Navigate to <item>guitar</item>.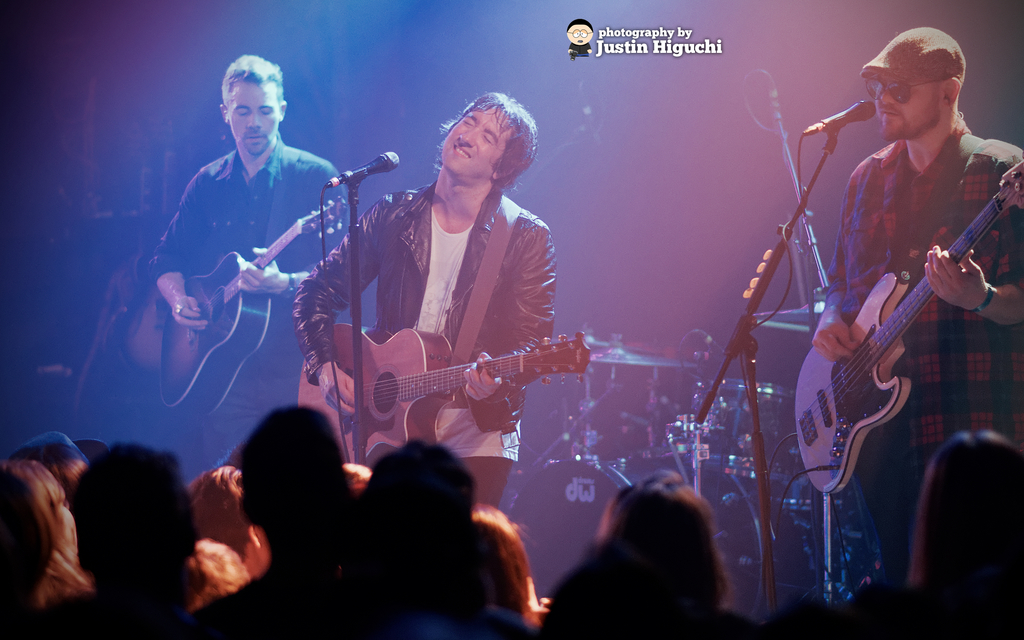
Navigation target: <bbox>790, 155, 1023, 494</bbox>.
